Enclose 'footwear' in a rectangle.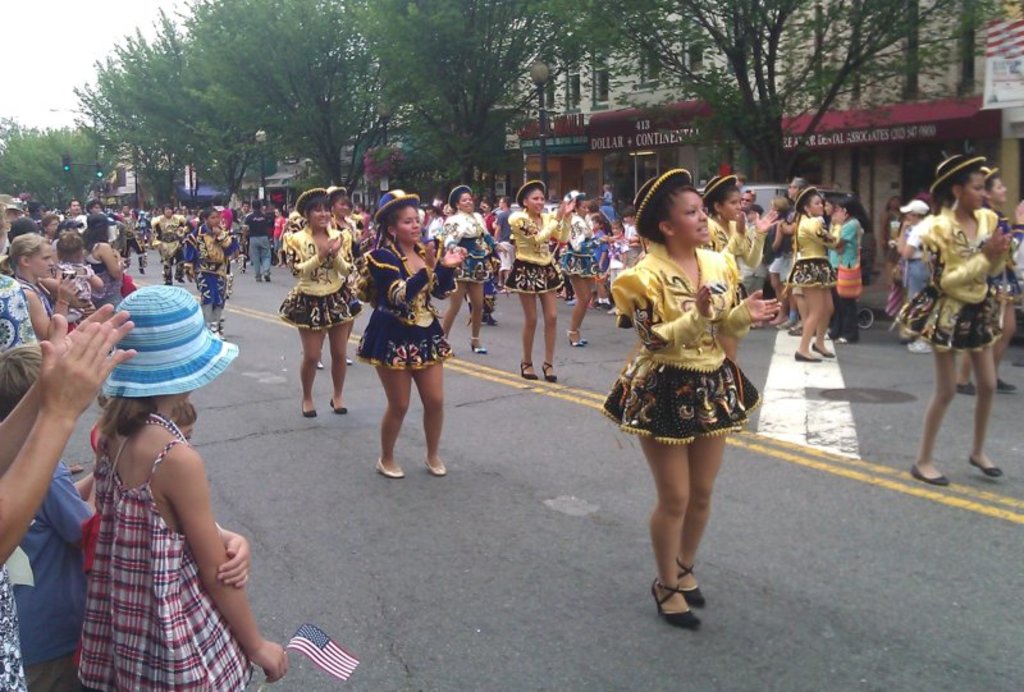
{"x1": 909, "y1": 463, "x2": 954, "y2": 487}.
